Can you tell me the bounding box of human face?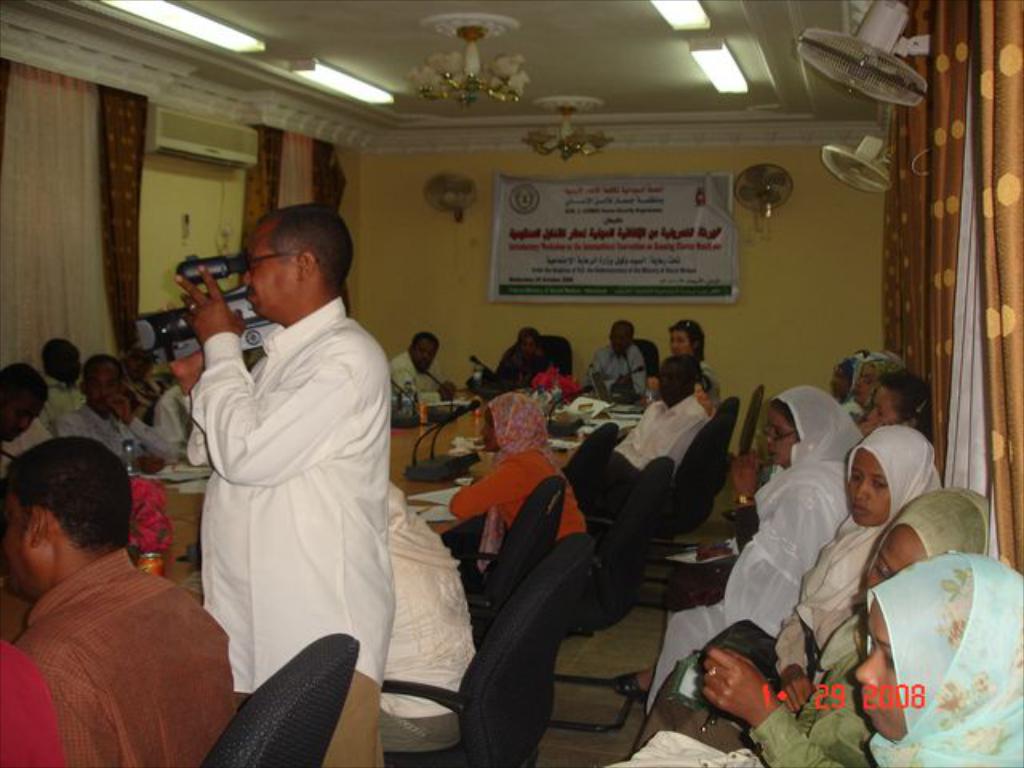
x1=859 y1=365 x2=874 y2=402.
